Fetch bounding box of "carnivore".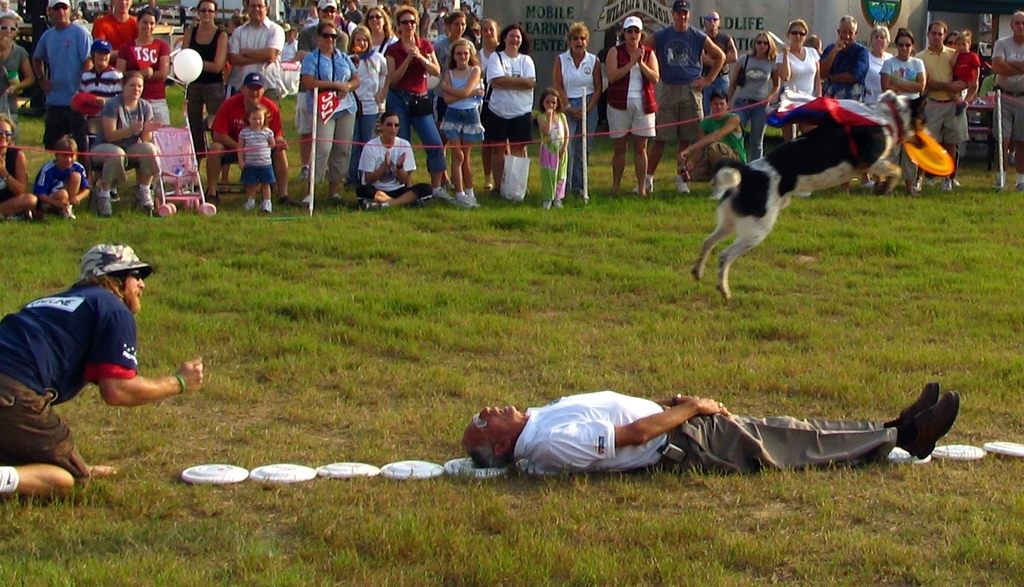
Bbox: crop(804, 33, 825, 51).
